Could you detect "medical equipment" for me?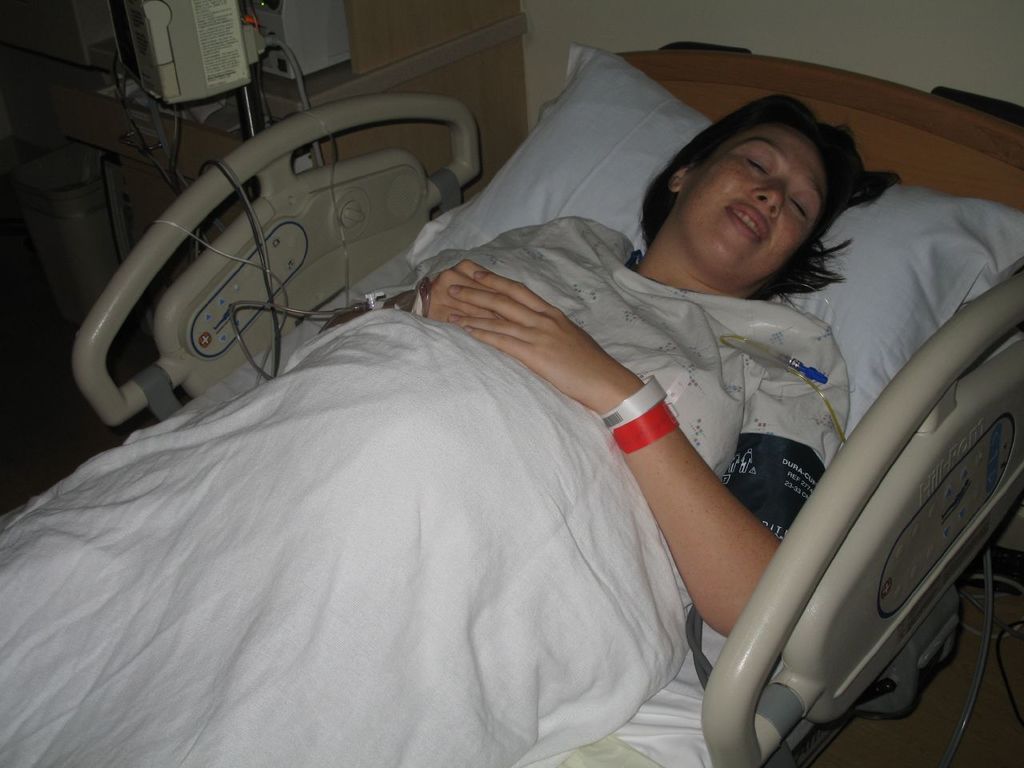
Detection result: <box>68,90,1023,767</box>.
